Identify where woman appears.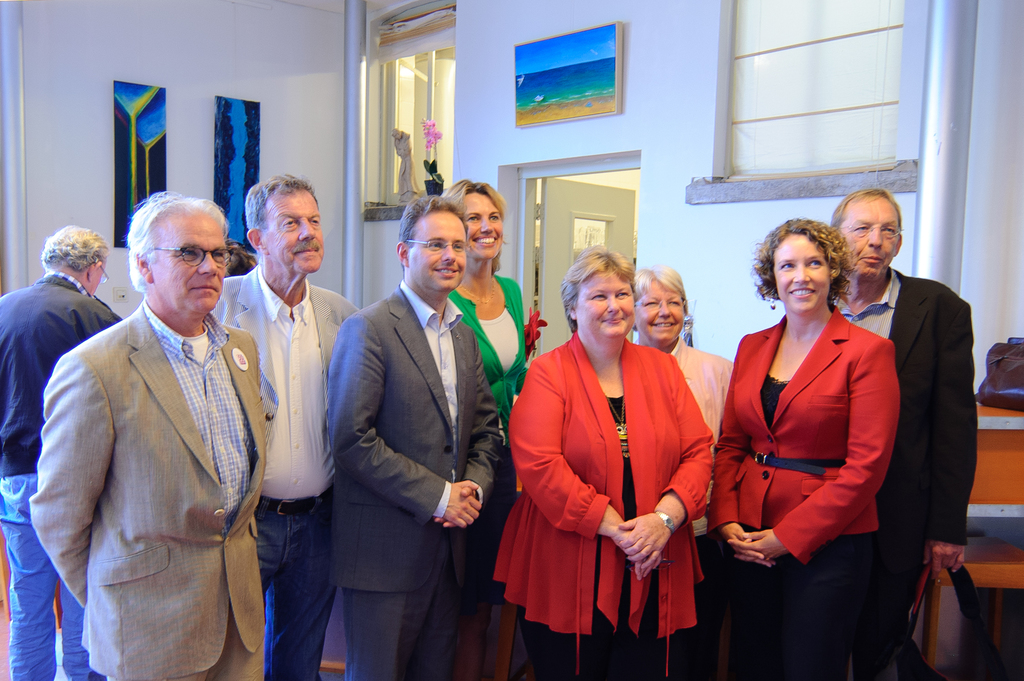
Appears at bbox=[492, 242, 714, 680].
